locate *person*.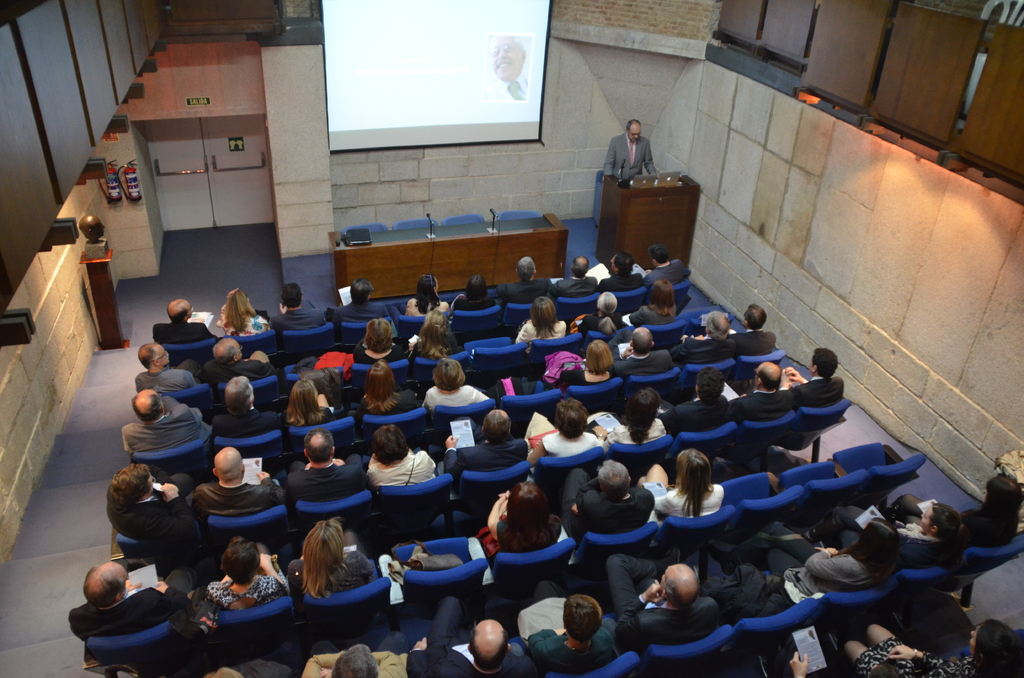
Bounding box: box(99, 458, 200, 542).
